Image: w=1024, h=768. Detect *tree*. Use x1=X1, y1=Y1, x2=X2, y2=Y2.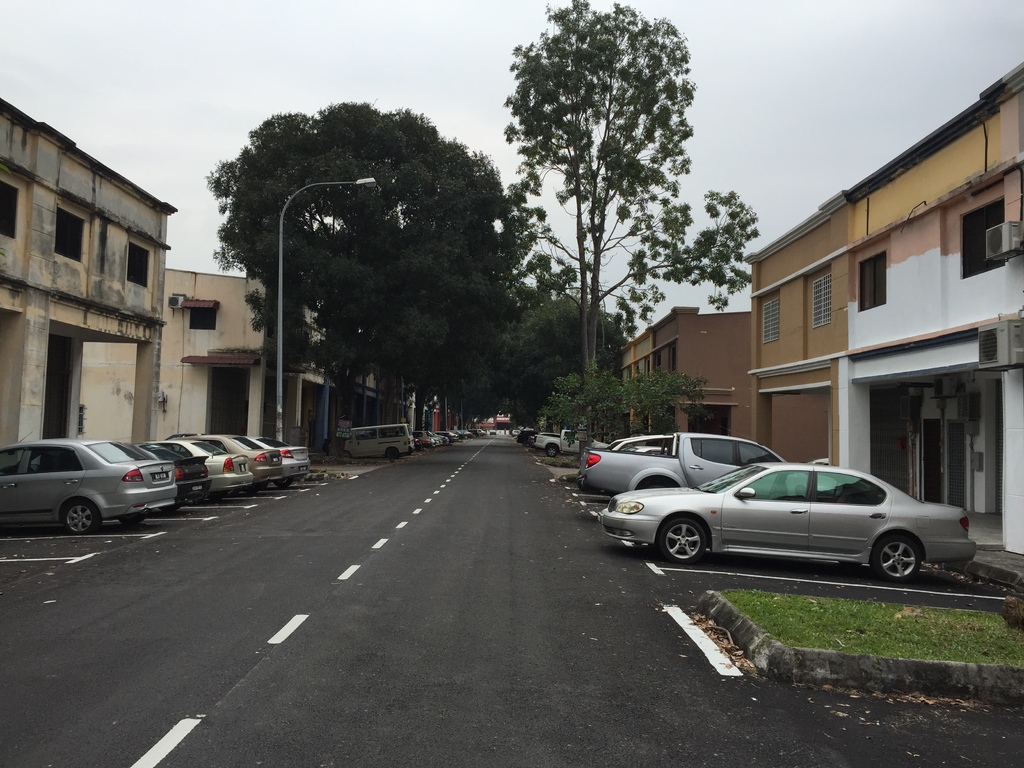
x1=445, y1=289, x2=633, y2=434.
